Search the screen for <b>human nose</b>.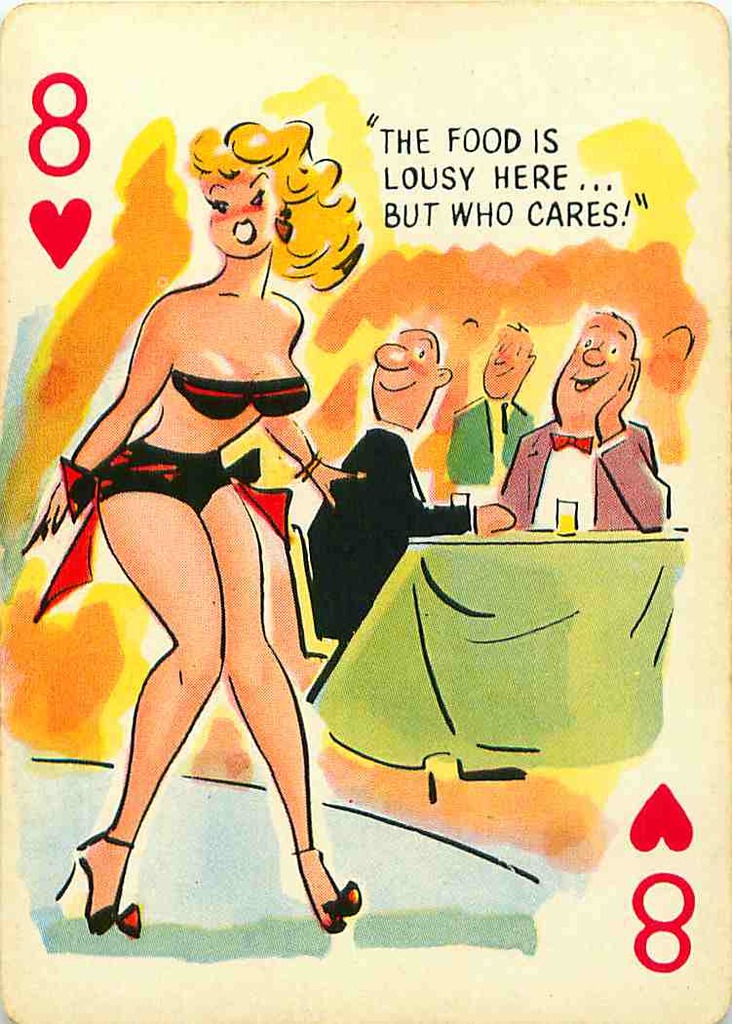
Found at bbox(371, 344, 410, 374).
